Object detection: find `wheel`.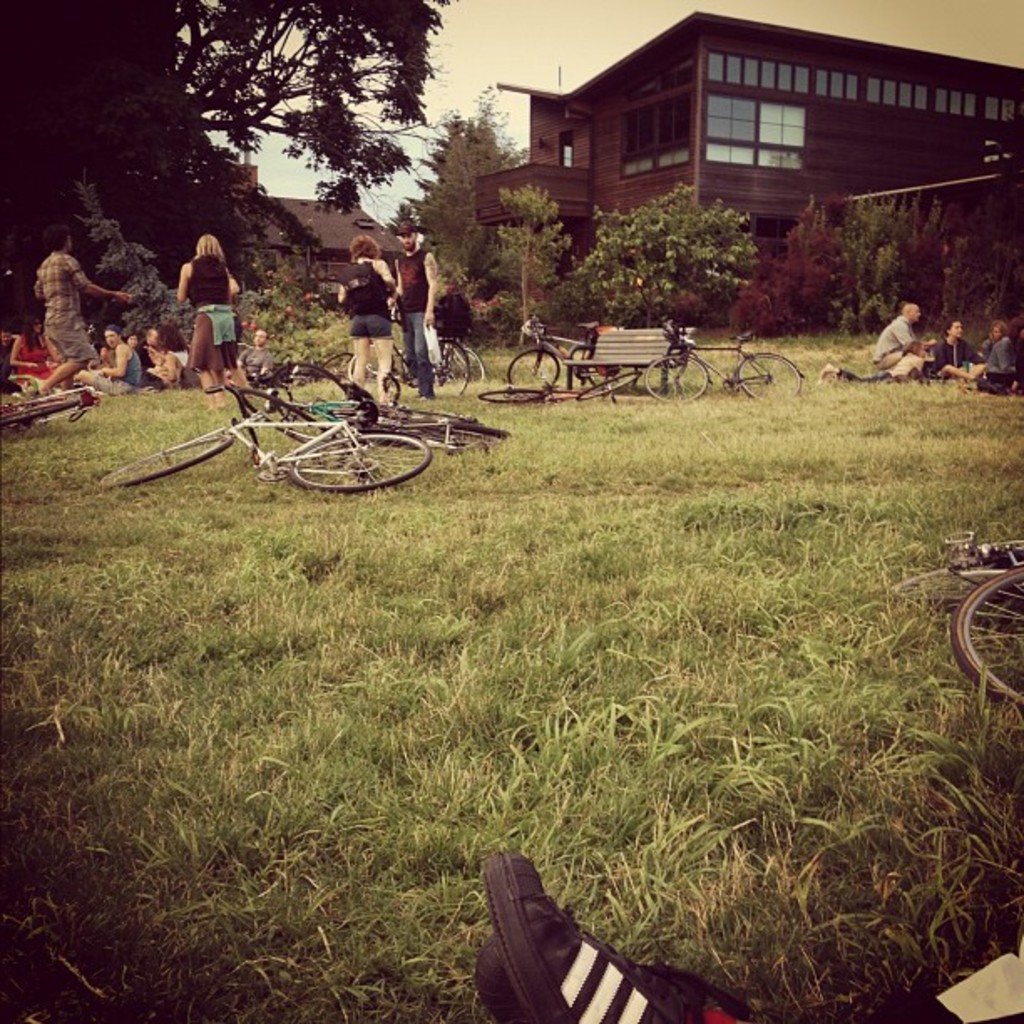
315, 353, 353, 383.
